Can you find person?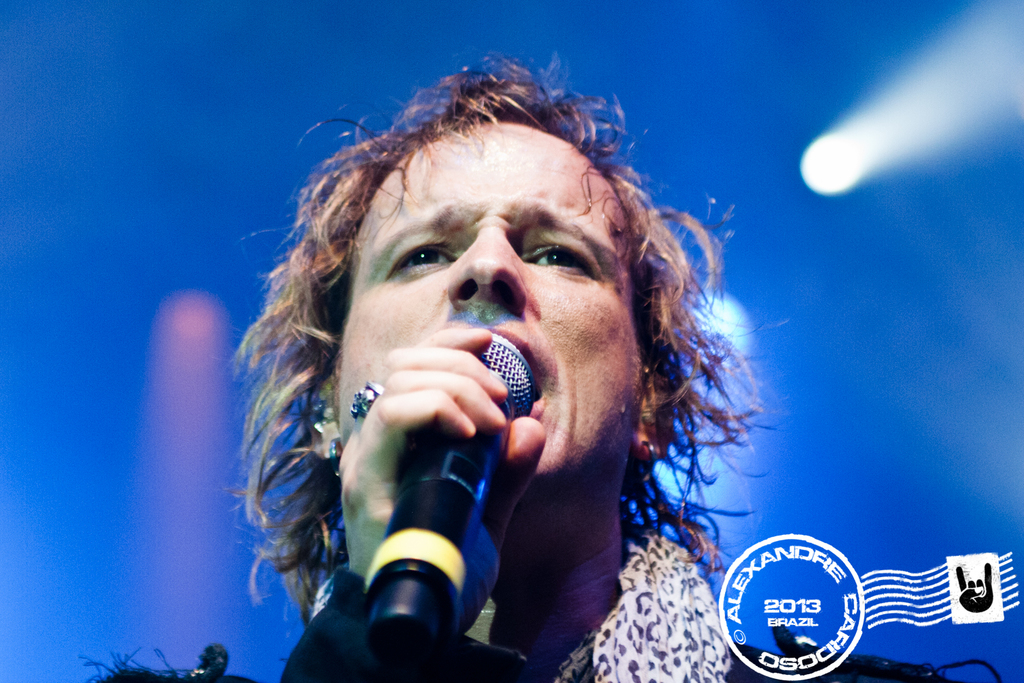
Yes, bounding box: box(81, 51, 1006, 682).
